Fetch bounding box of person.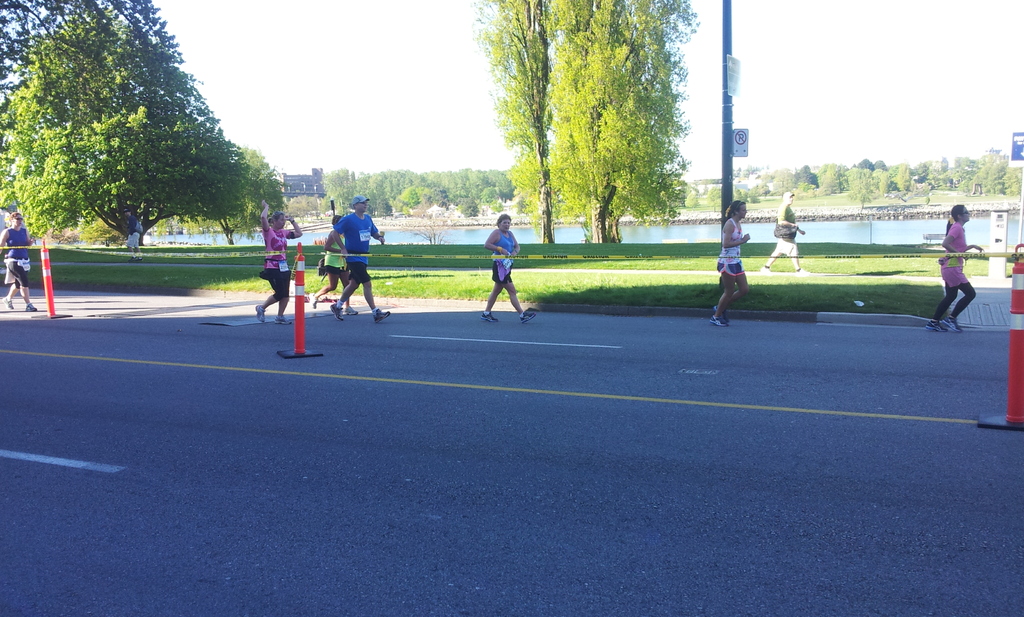
Bbox: (483,215,532,323).
